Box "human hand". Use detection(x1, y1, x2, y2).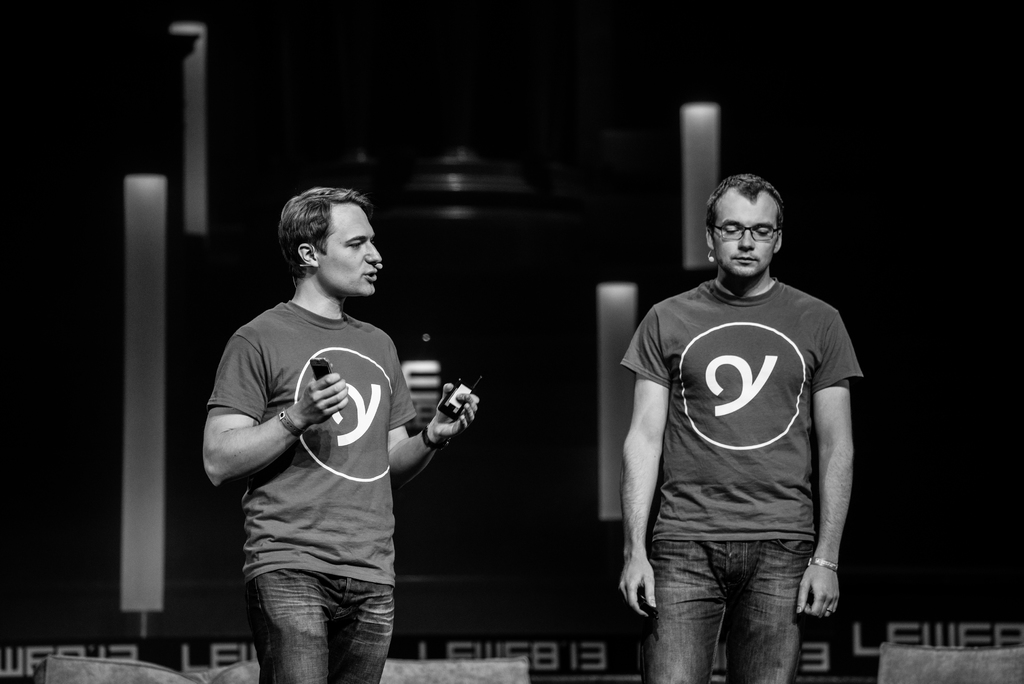
detection(618, 558, 660, 620).
